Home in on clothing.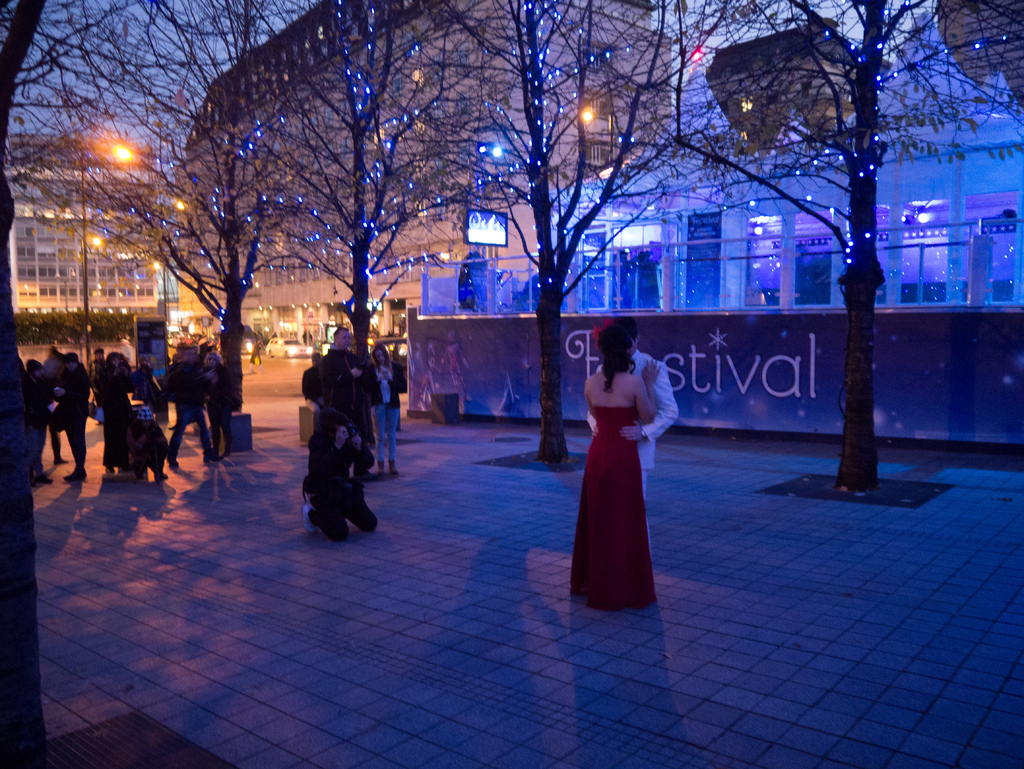
Homed in at x1=316 y1=349 x2=379 y2=490.
